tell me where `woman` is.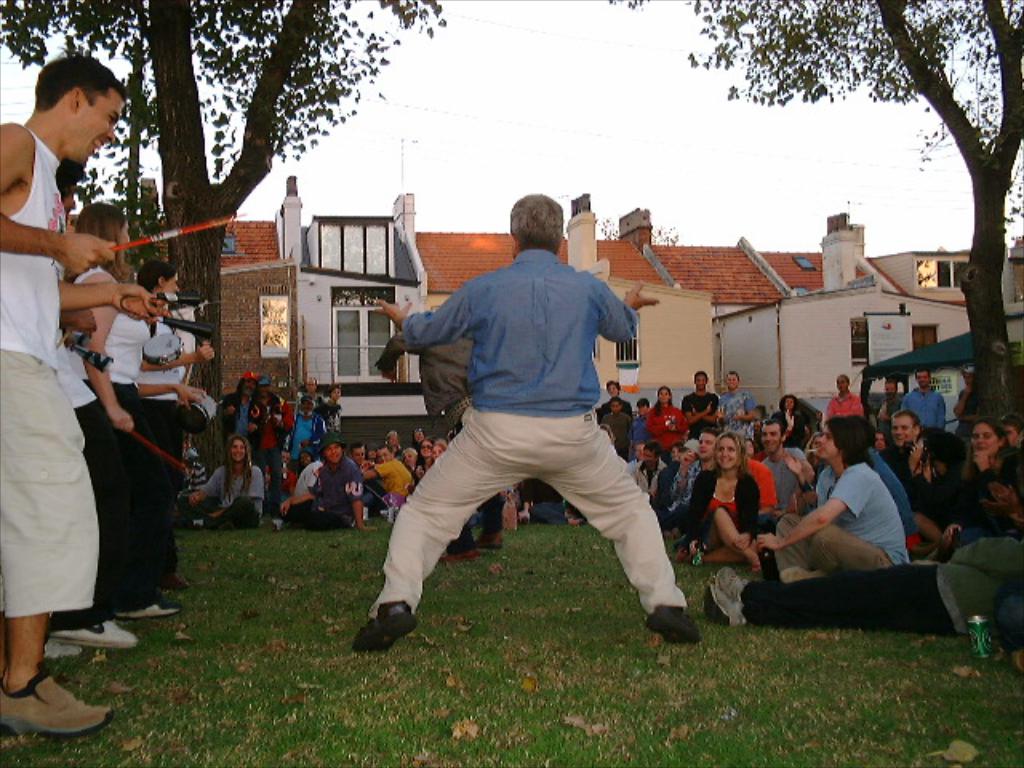
`woman` is at l=803, t=430, r=821, b=477.
